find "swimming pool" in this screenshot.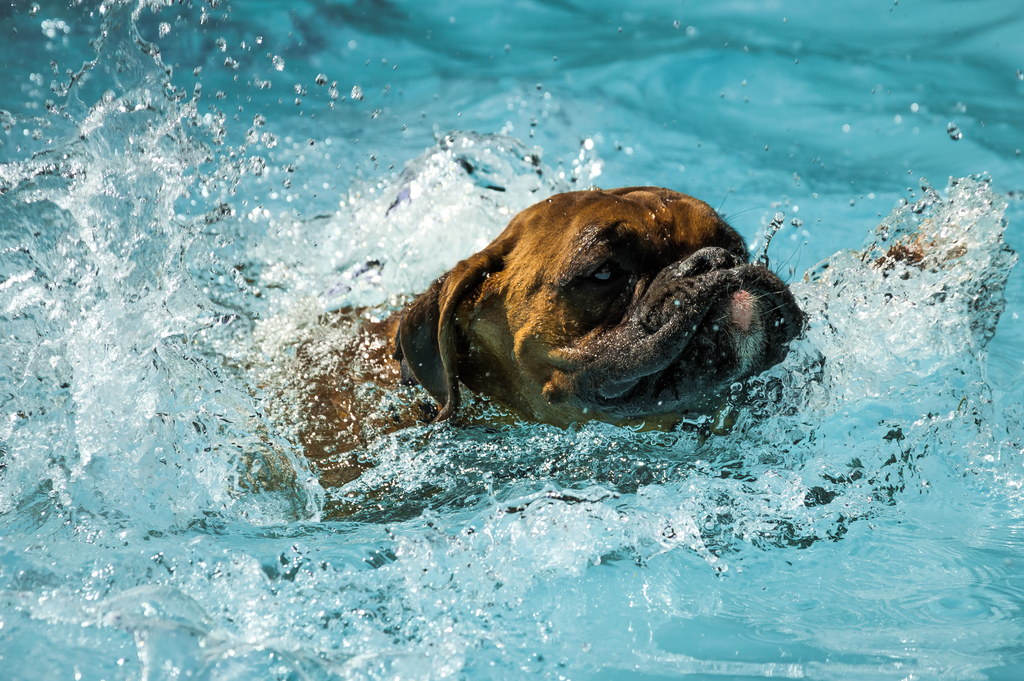
The bounding box for "swimming pool" is locate(3, 0, 1023, 680).
